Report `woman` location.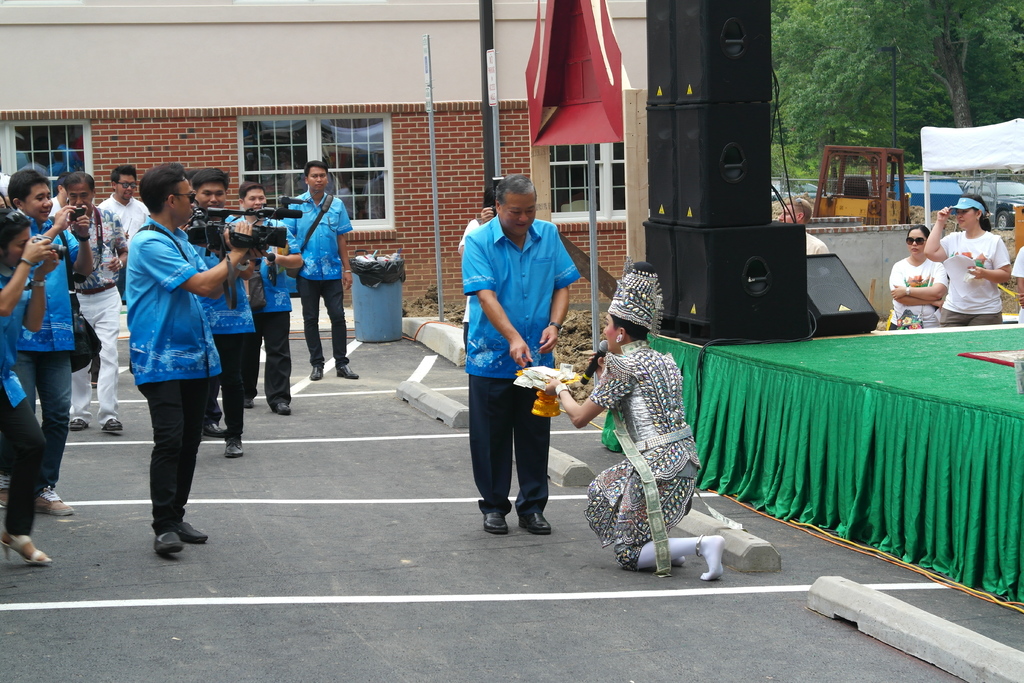
Report: crop(564, 308, 723, 586).
